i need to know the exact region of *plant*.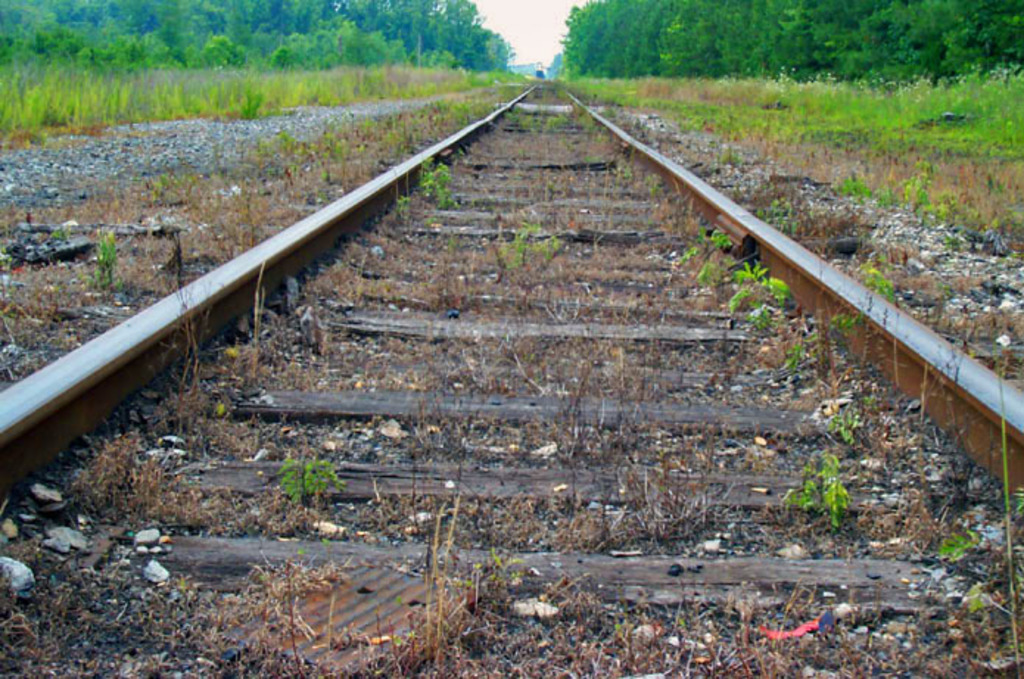
Region: 903:155:937:211.
